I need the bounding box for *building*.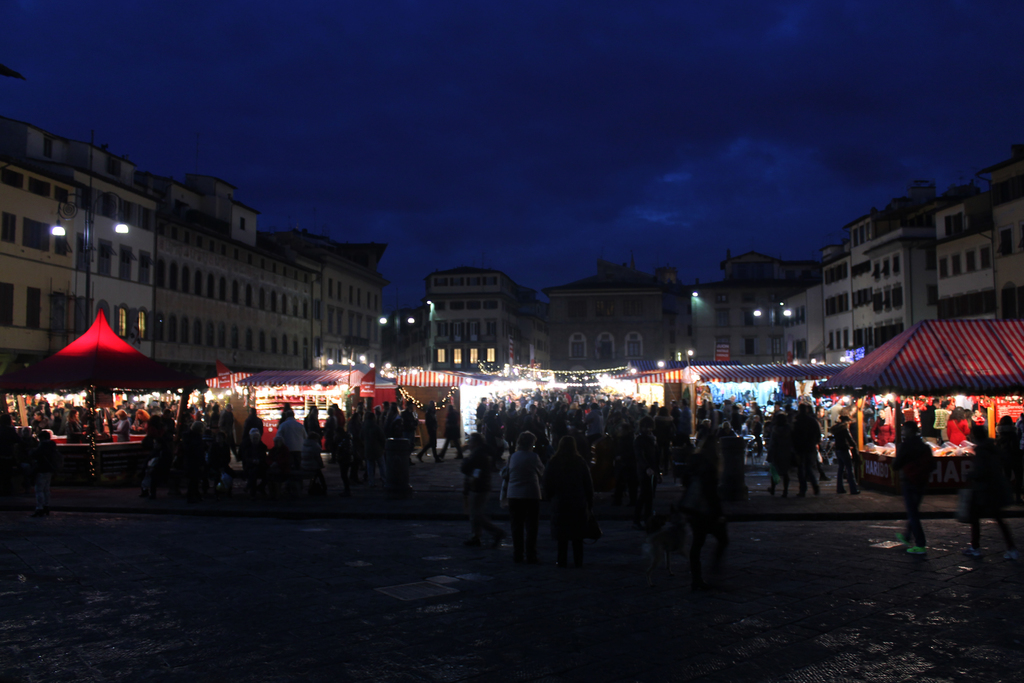
Here it is: [820, 168, 1023, 361].
